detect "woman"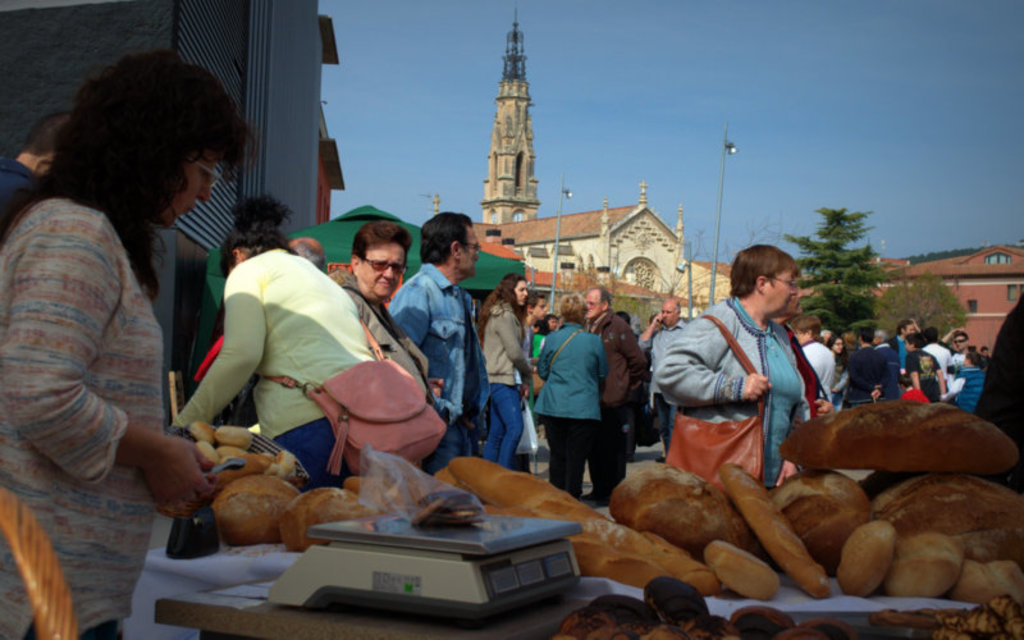
788/310/833/404
